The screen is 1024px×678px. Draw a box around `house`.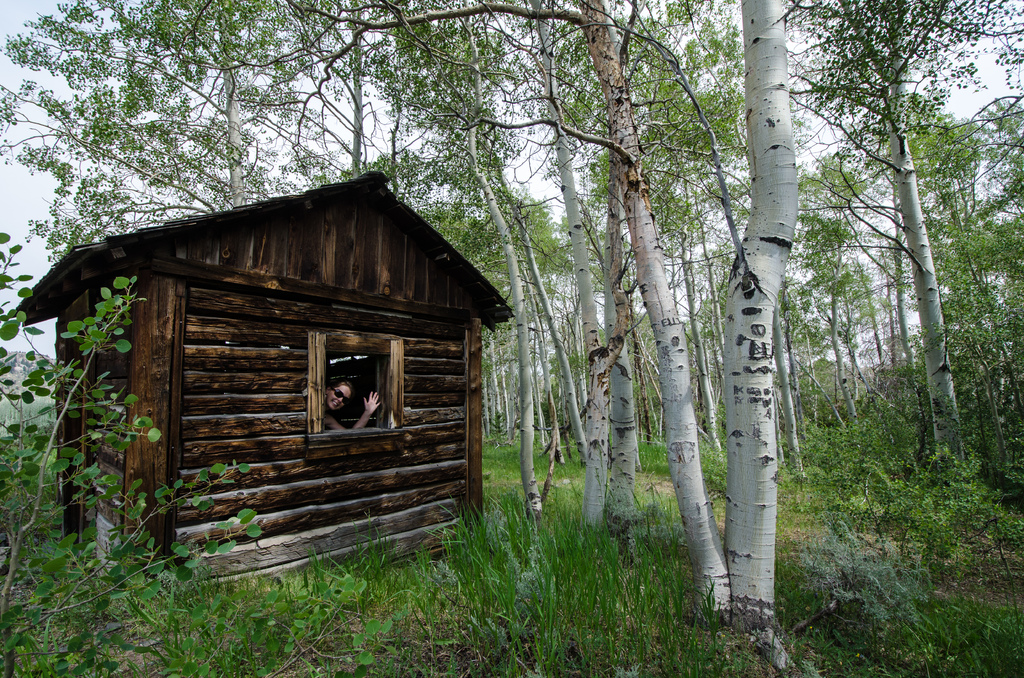
(7, 170, 512, 581).
